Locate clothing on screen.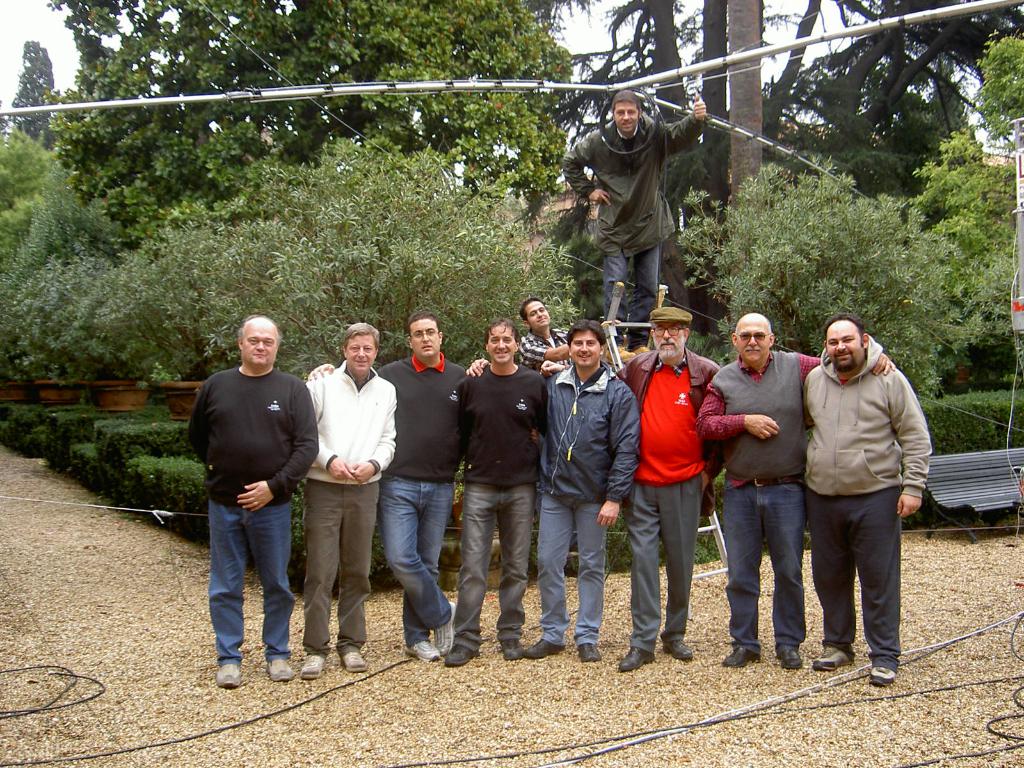
On screen at <region>608, 346, 726, 643</region>.
